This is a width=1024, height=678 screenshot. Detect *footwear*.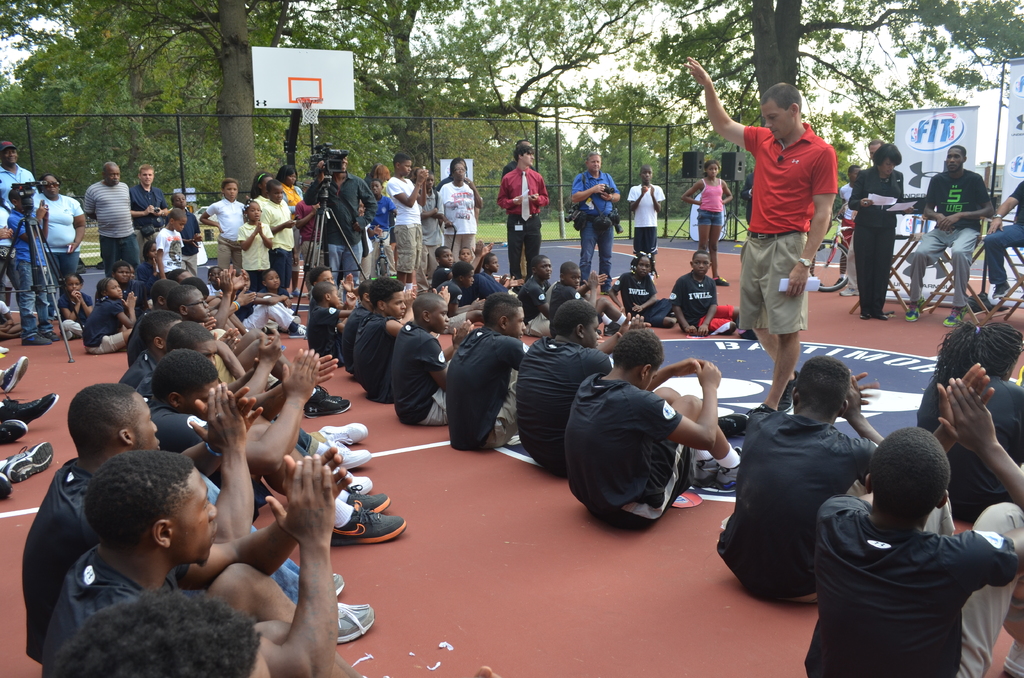
pyautogui.locateOnScreen(1002, 640, 1023, 677).
